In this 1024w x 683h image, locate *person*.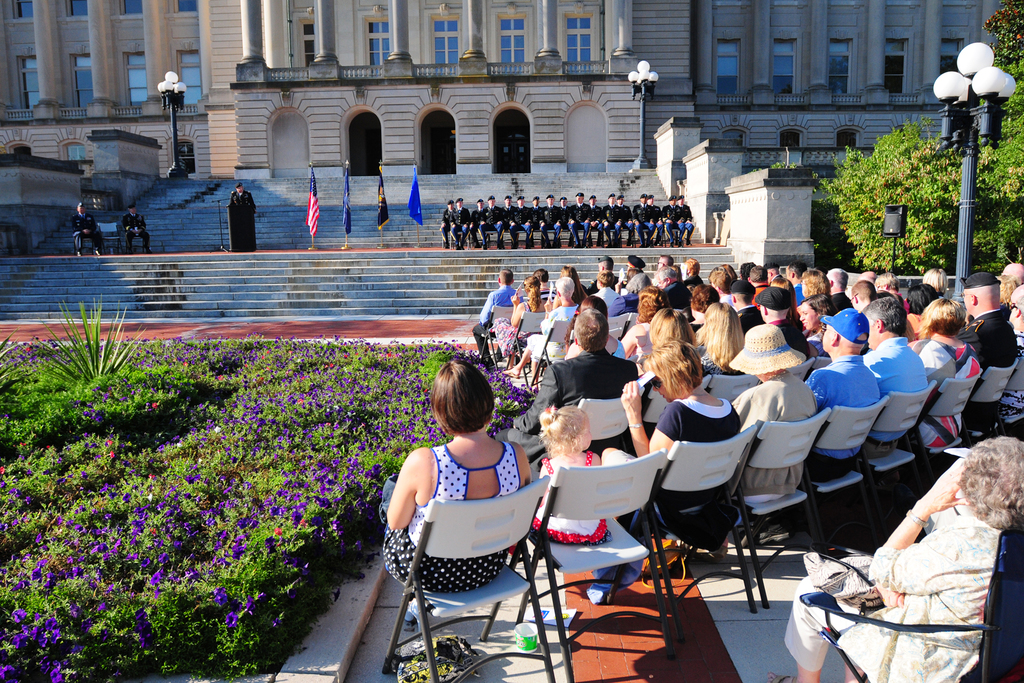
Bounding box: bbox=(765, 434, 1023, 682).
